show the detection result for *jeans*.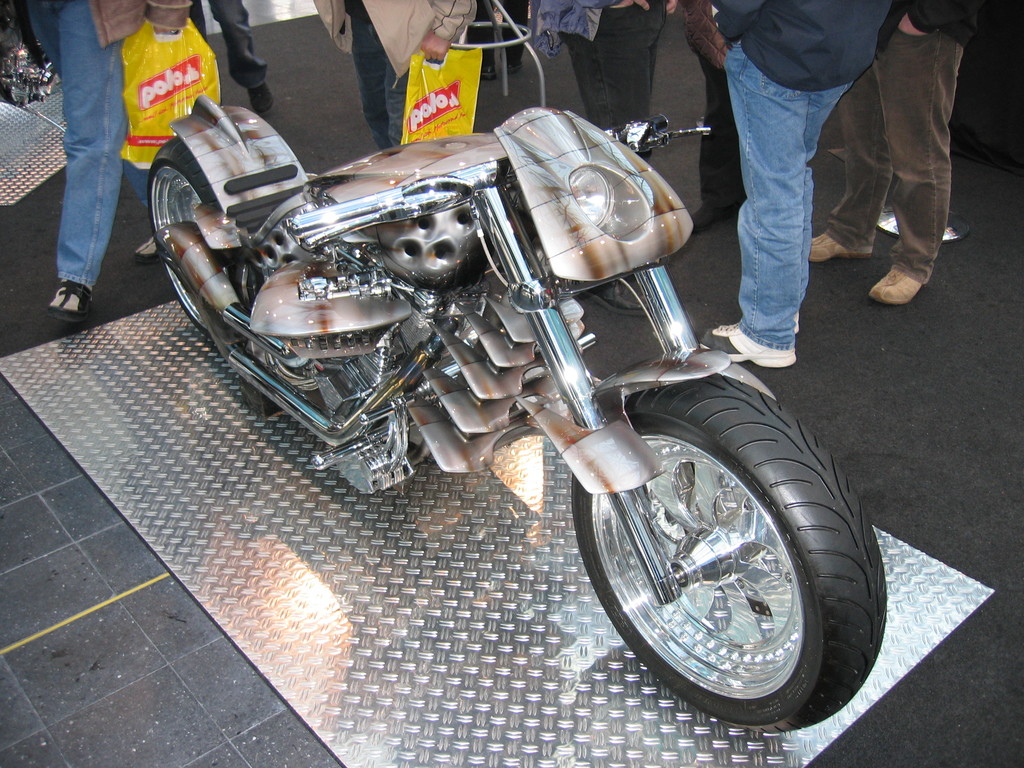
x1=713 y1=32 x2=871 y2=383.
